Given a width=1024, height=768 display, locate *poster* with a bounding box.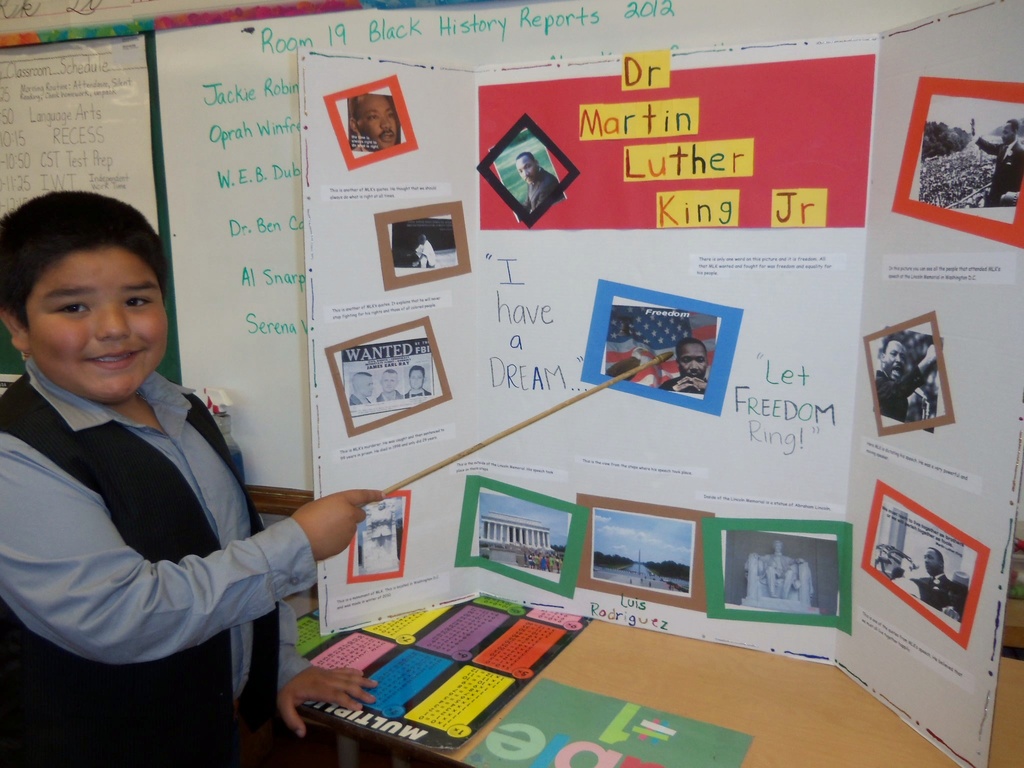
Located: bbox(353, 492, 412, 585).
